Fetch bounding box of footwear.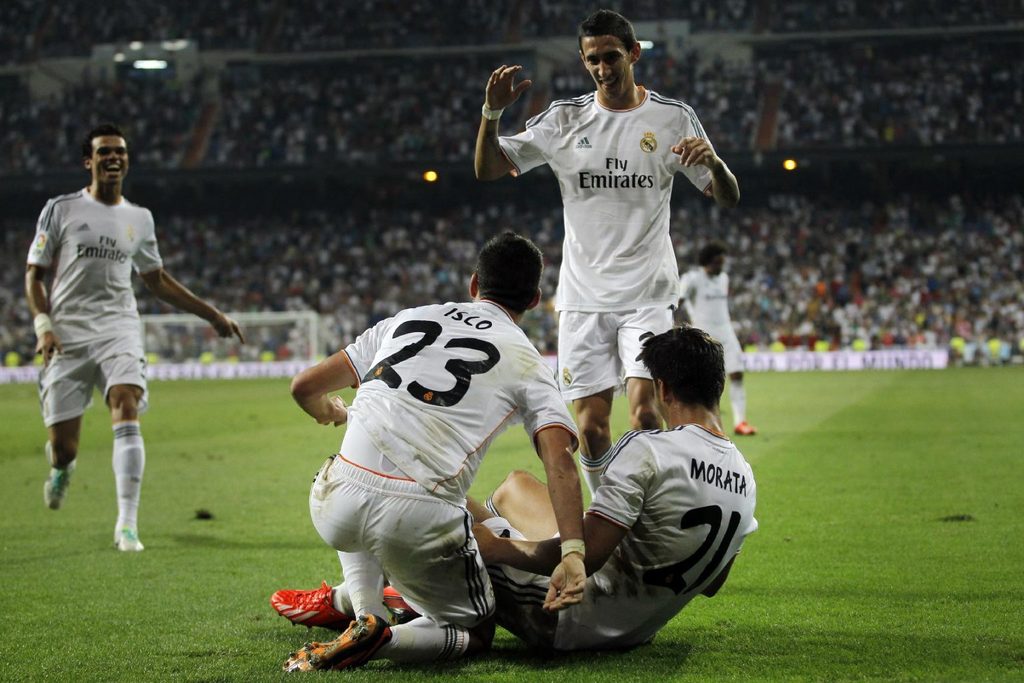
Bbox: rect(736, 418, 757, 440).
